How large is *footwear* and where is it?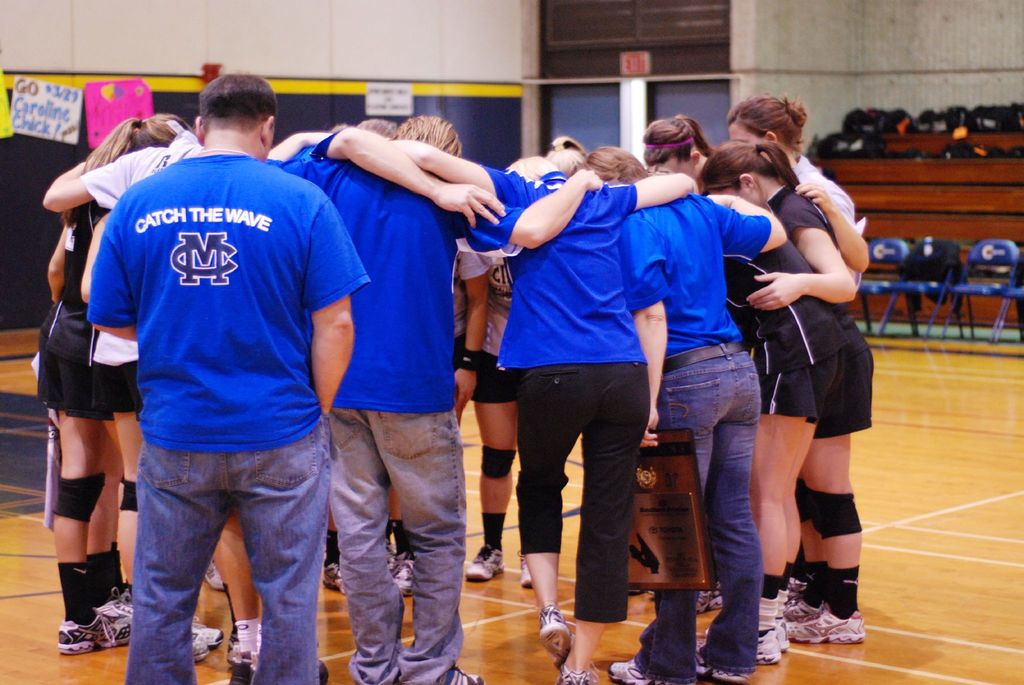
Bounding box: 778:587:865:658.
